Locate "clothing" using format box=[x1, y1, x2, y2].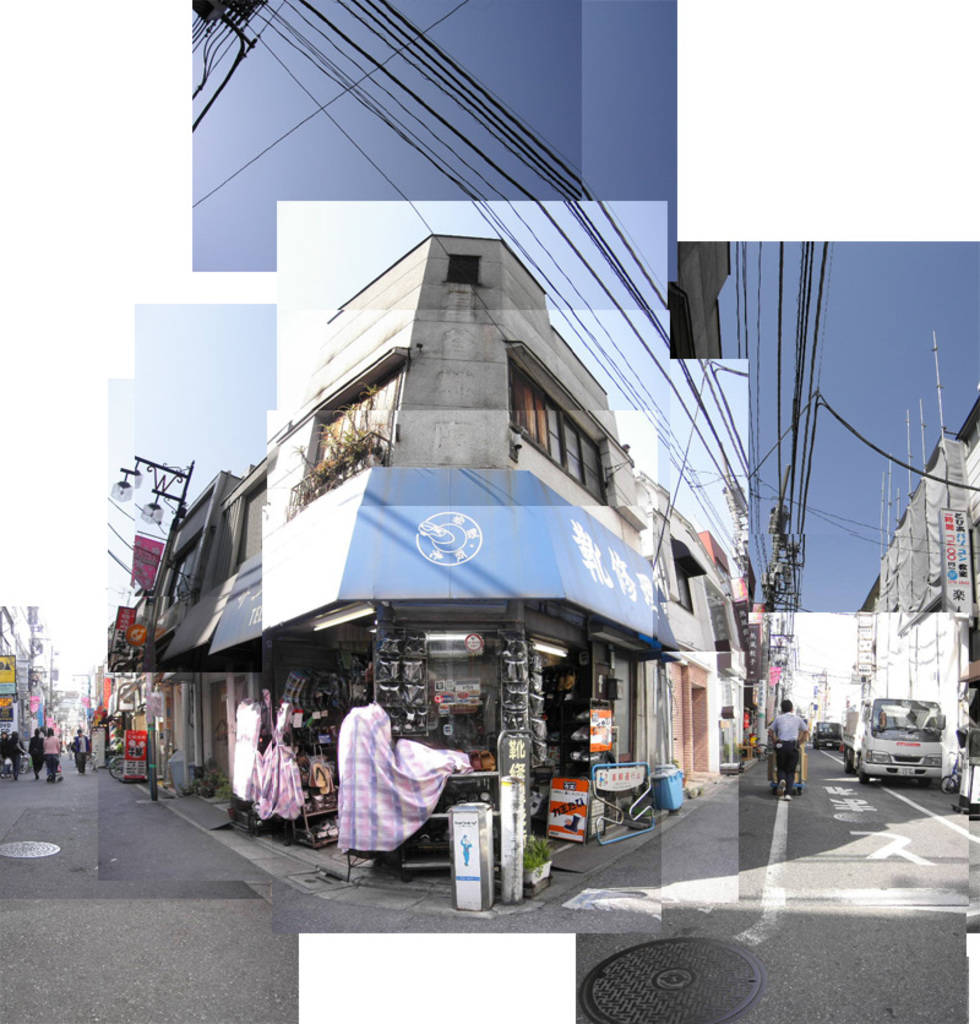
box=[767, 707, 811, 791].
